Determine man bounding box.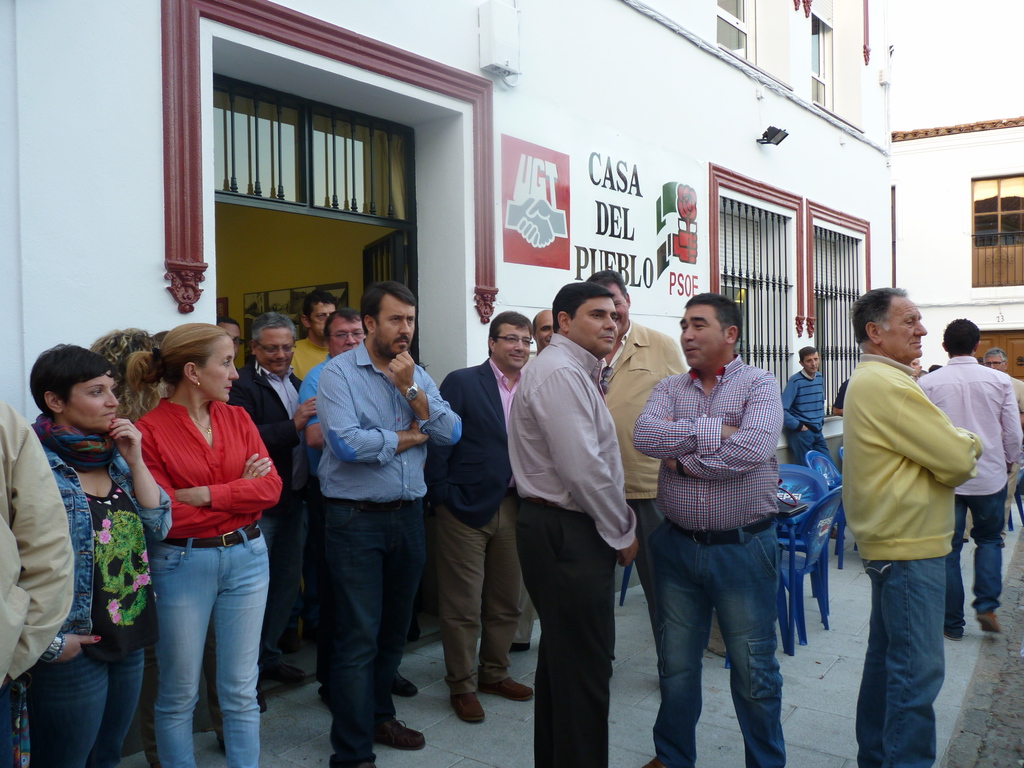
Determined: l=300, t=308, r=364, b=441.
